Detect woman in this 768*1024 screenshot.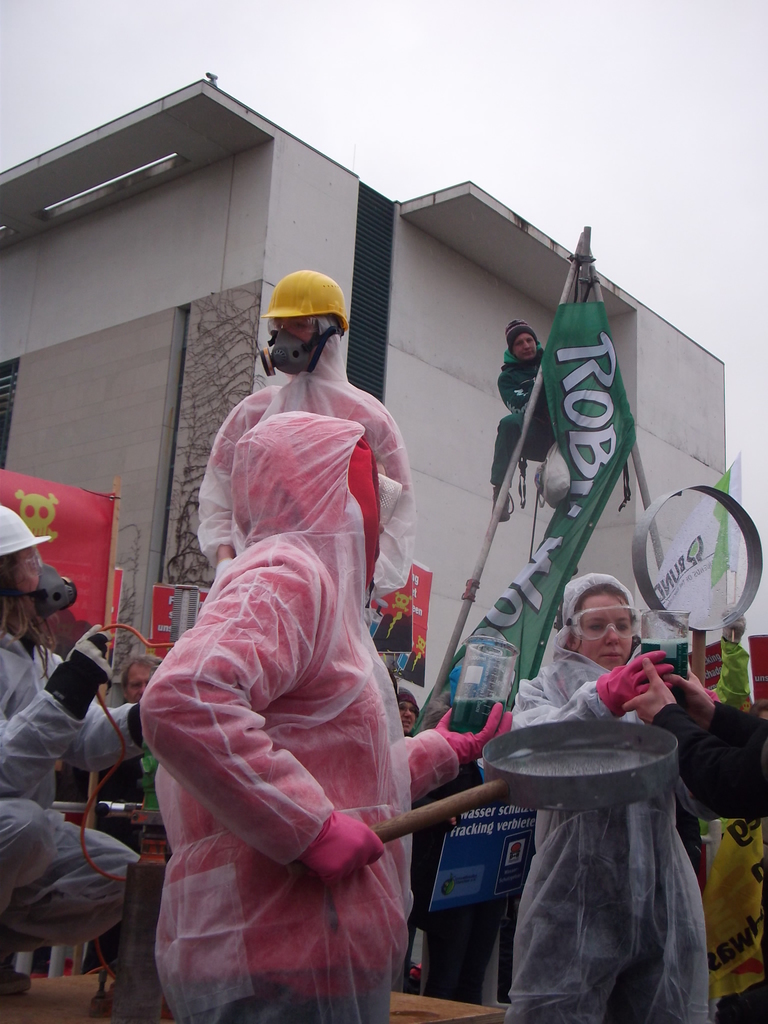
Detection: 504:566:725:1023.
